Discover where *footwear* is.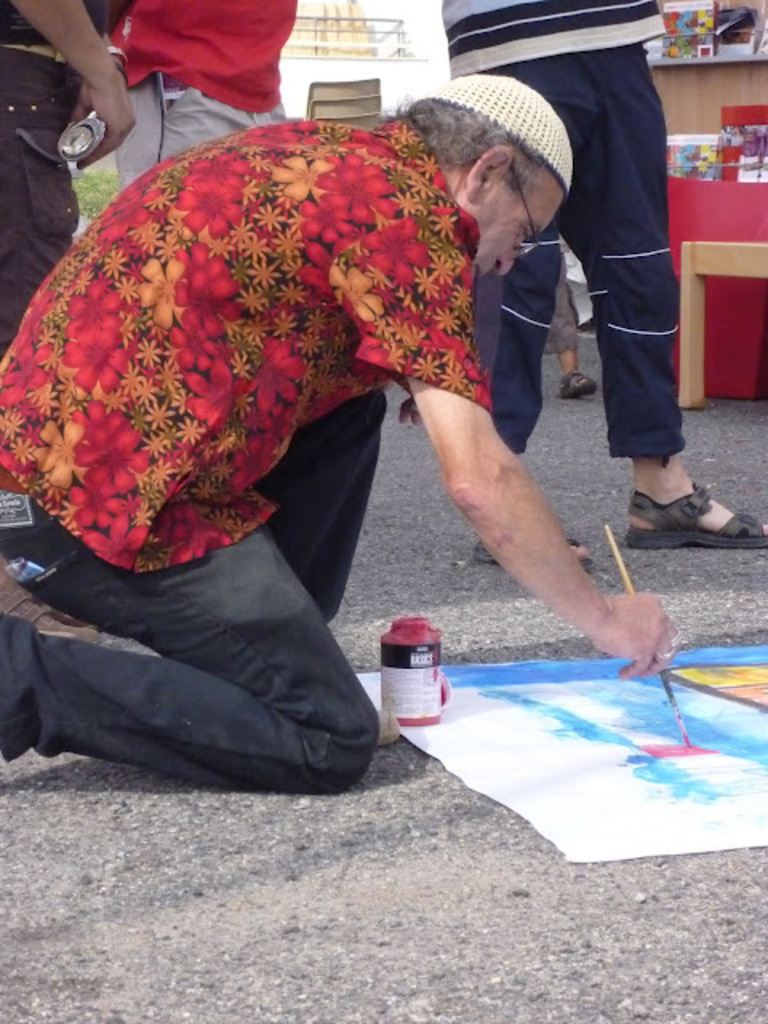
Discovered at locate(626, 474, 766, 555).
